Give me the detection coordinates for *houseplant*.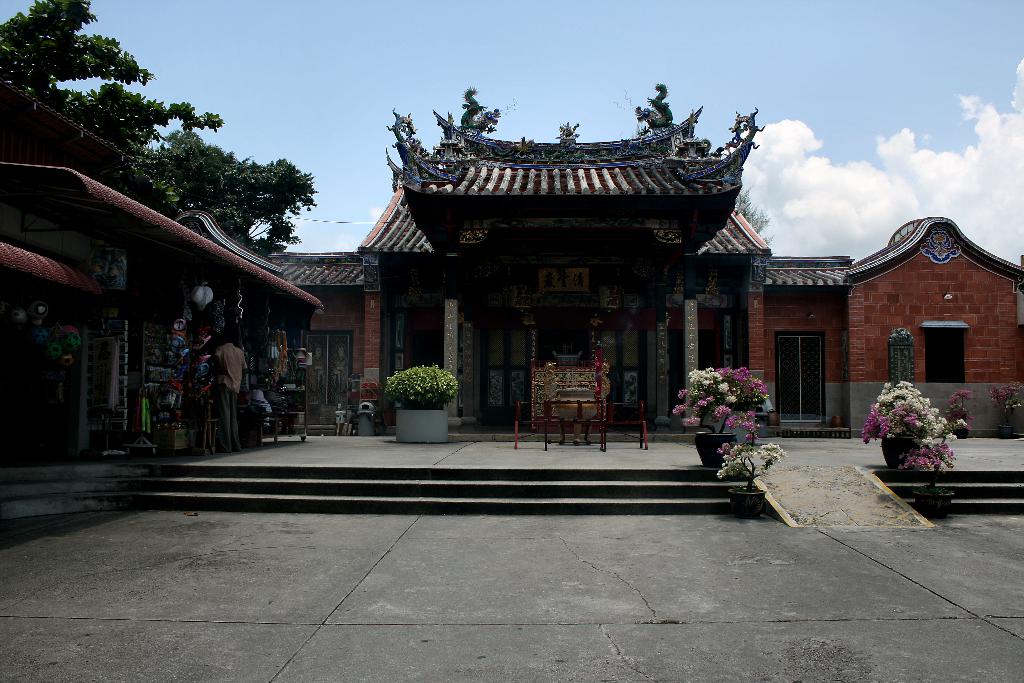
region(947, 383, 972, 438).
